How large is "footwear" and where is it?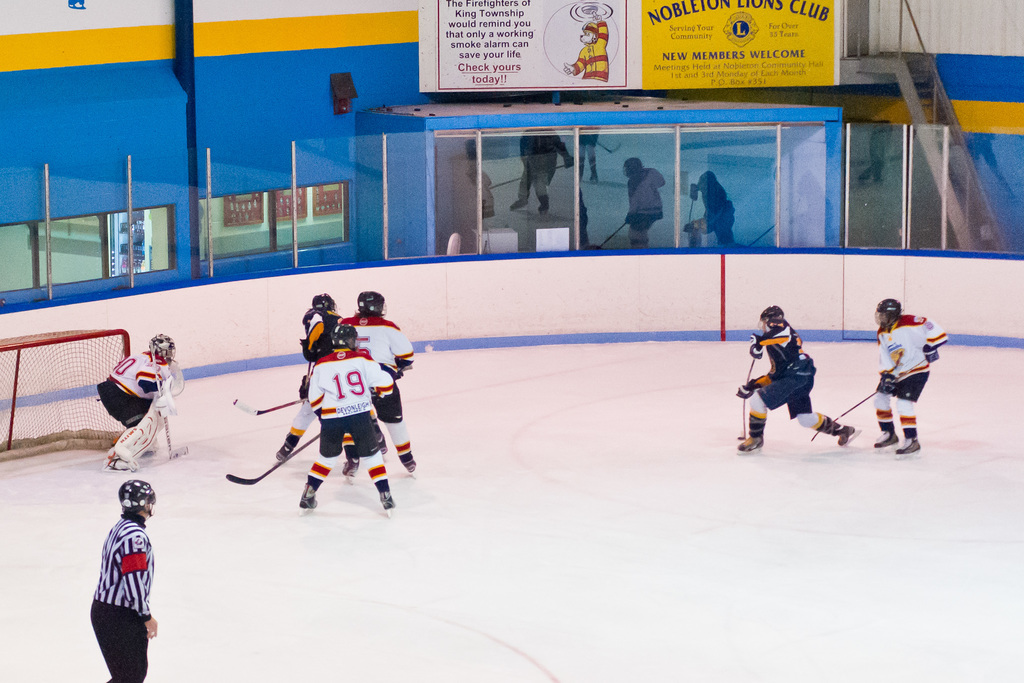
Bounding box: x1=834 y1=421 x2=856 y2=447.
